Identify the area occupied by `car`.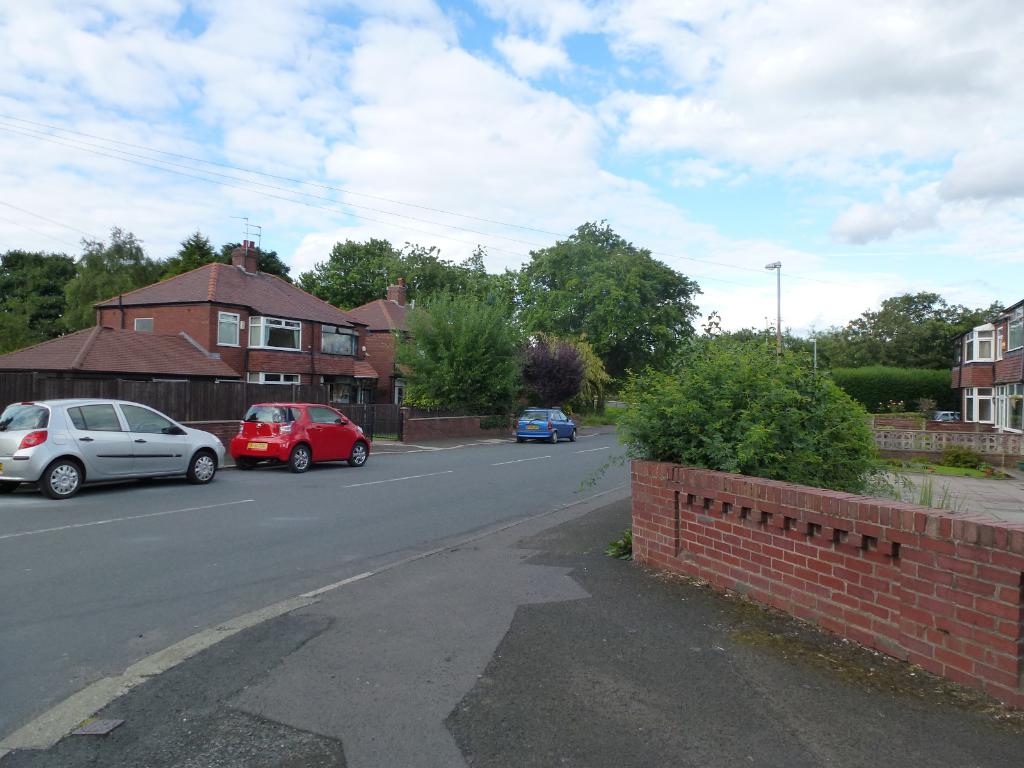
Area: [x1=228, y1=401, x2=371, y2=476].
